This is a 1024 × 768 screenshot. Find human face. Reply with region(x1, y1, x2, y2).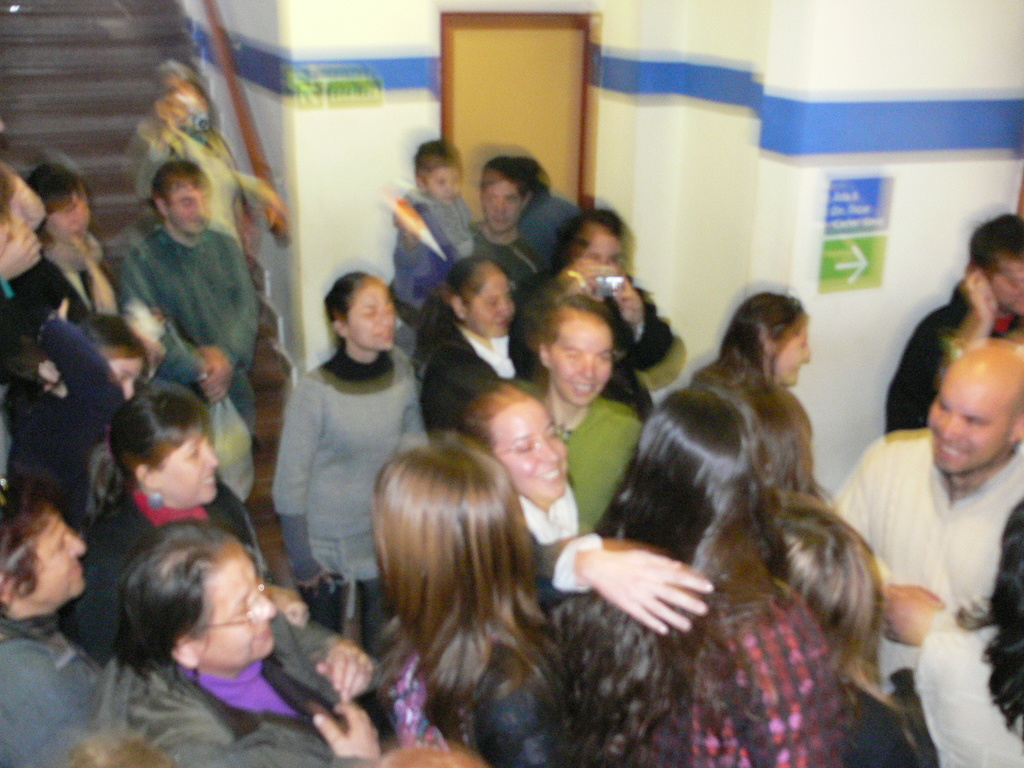
region(348, 282, 397, 347).
